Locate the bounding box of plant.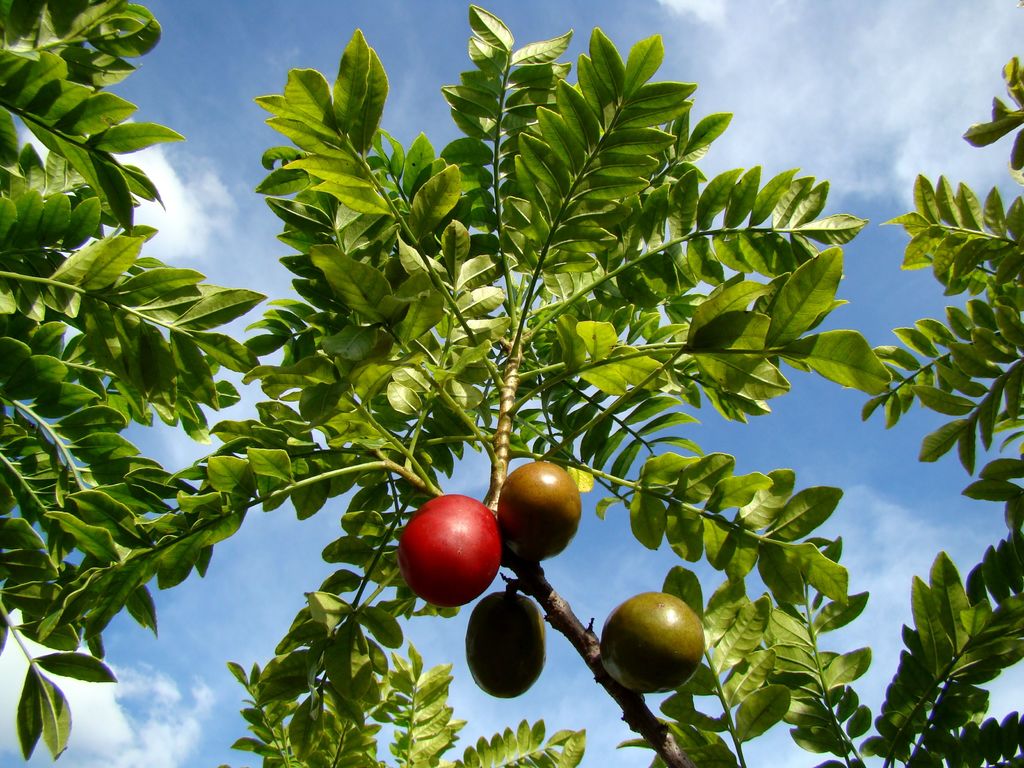
Bounding box: {"x1": 858, "y1": 56, "x2": 1023, "y2": 767}.
